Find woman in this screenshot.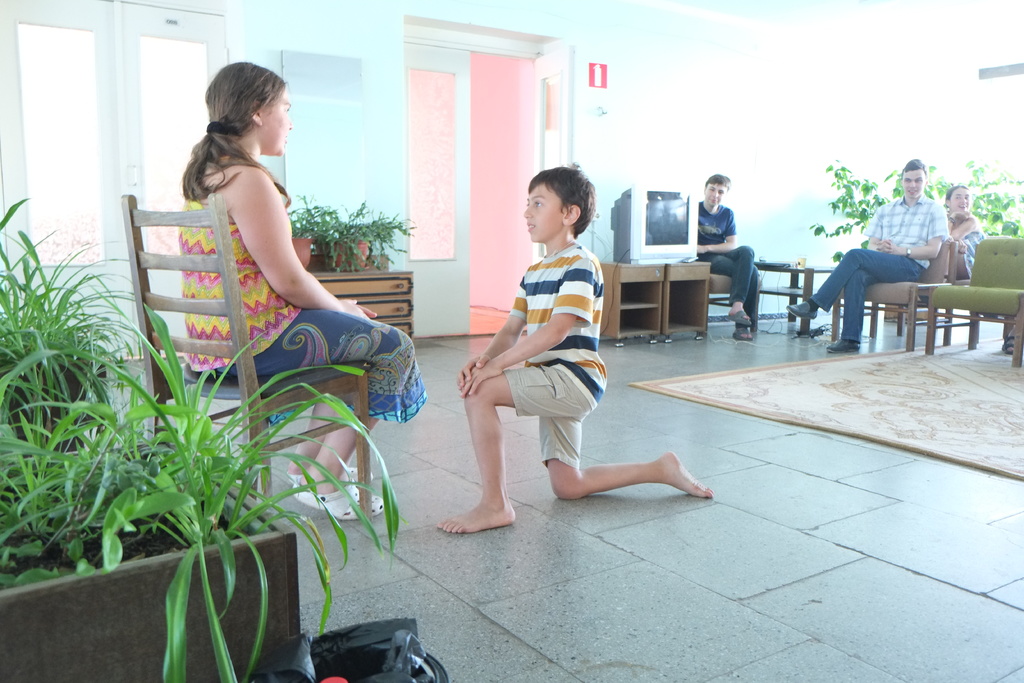
The bounding box for woman is [x1=938, y1=183, x2=988, y2=277].
